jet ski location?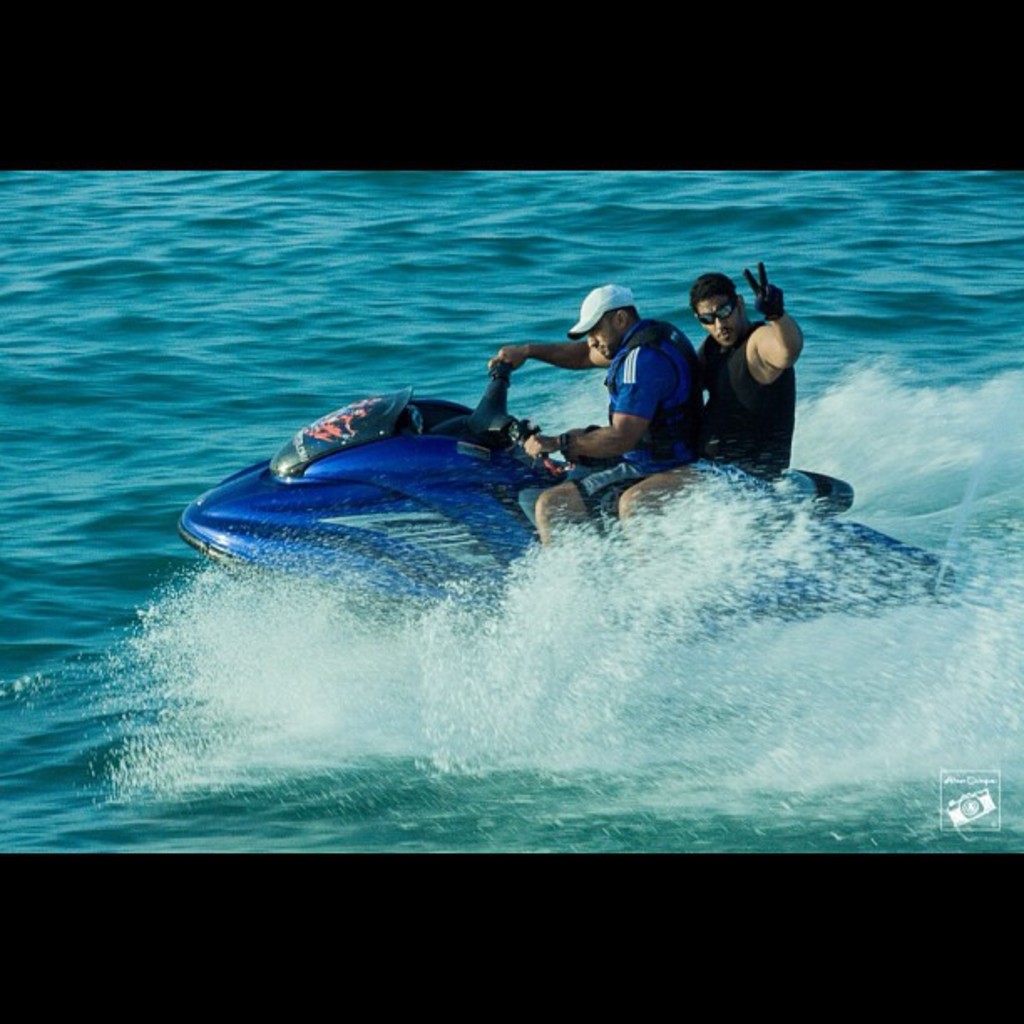
(177, 353, 974, 627)
